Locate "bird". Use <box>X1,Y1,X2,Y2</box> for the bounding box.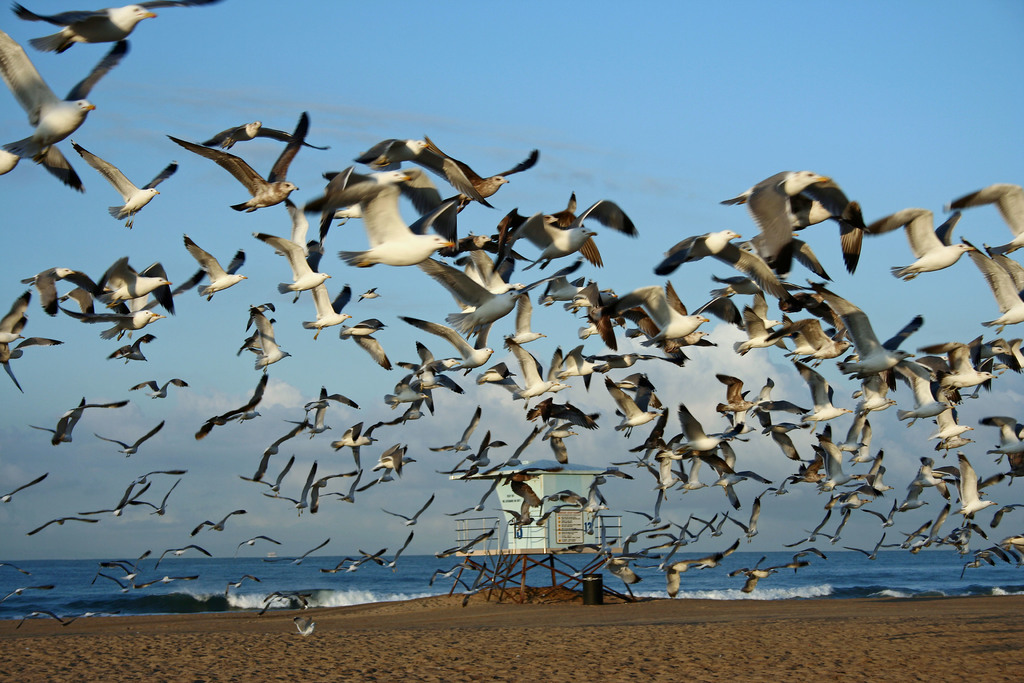
<box>935,185,1023,250</box>.
